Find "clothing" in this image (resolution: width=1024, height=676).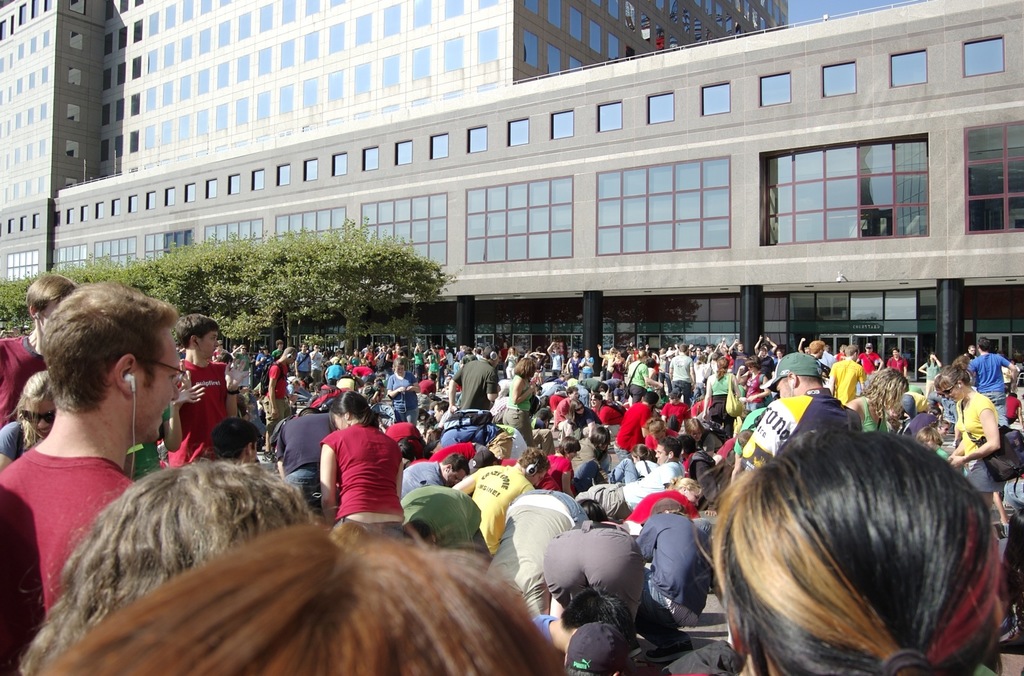
pyautogui.locateOnScreen(486, 482, 593, 612).
